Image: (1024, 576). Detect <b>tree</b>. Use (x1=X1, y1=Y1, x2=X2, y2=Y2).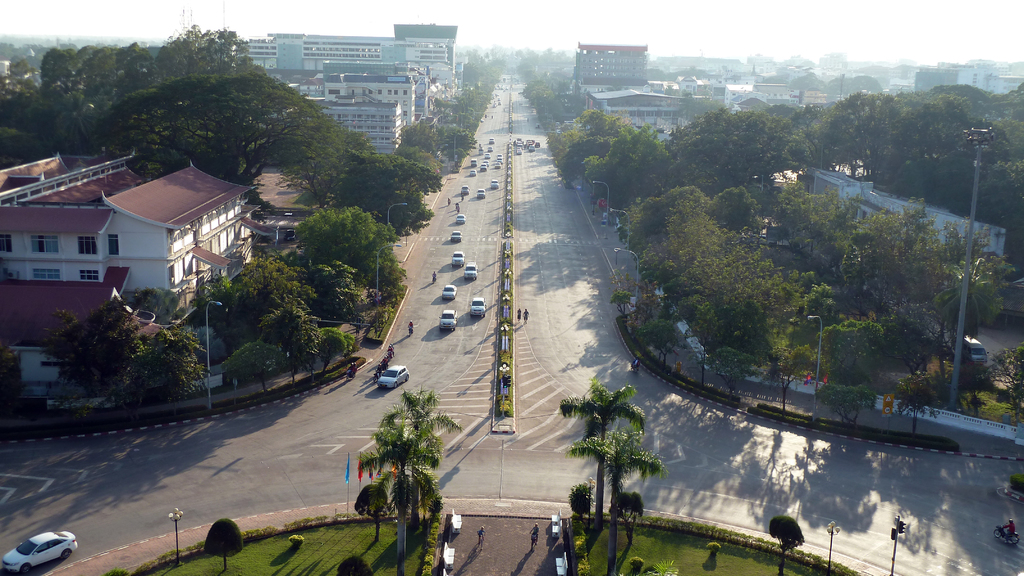
(x1=617, y1=489, x2=642, y2=540).
